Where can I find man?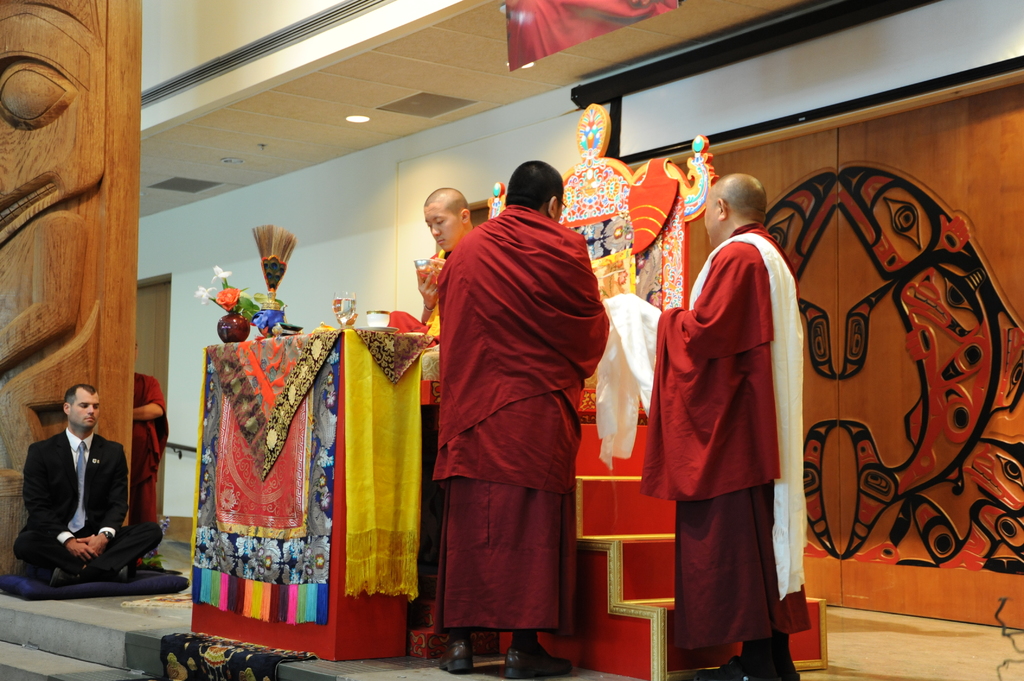
You can find it at crop(644, 163, 804, 680).
